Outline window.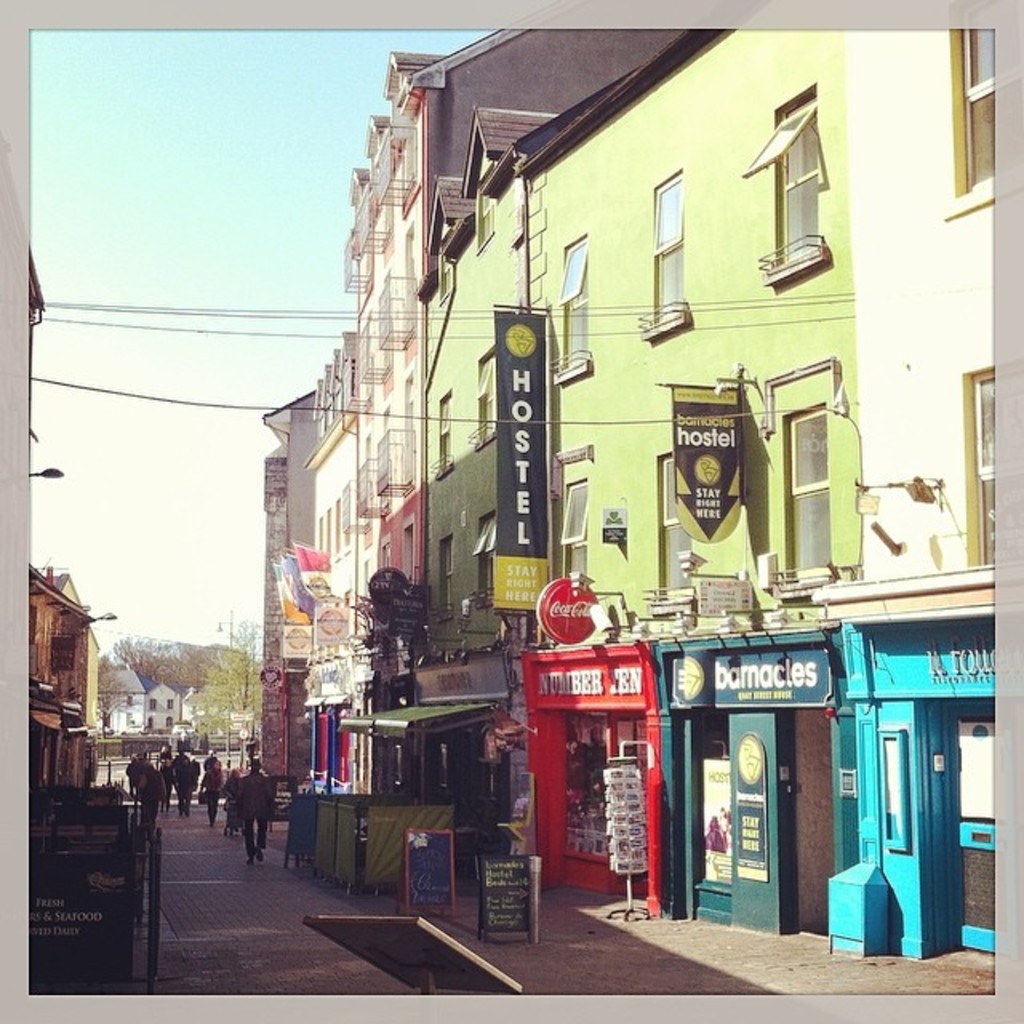
Outline: {"x1": 474, "y1": 344, "x2": 504, "y2": 440}.
